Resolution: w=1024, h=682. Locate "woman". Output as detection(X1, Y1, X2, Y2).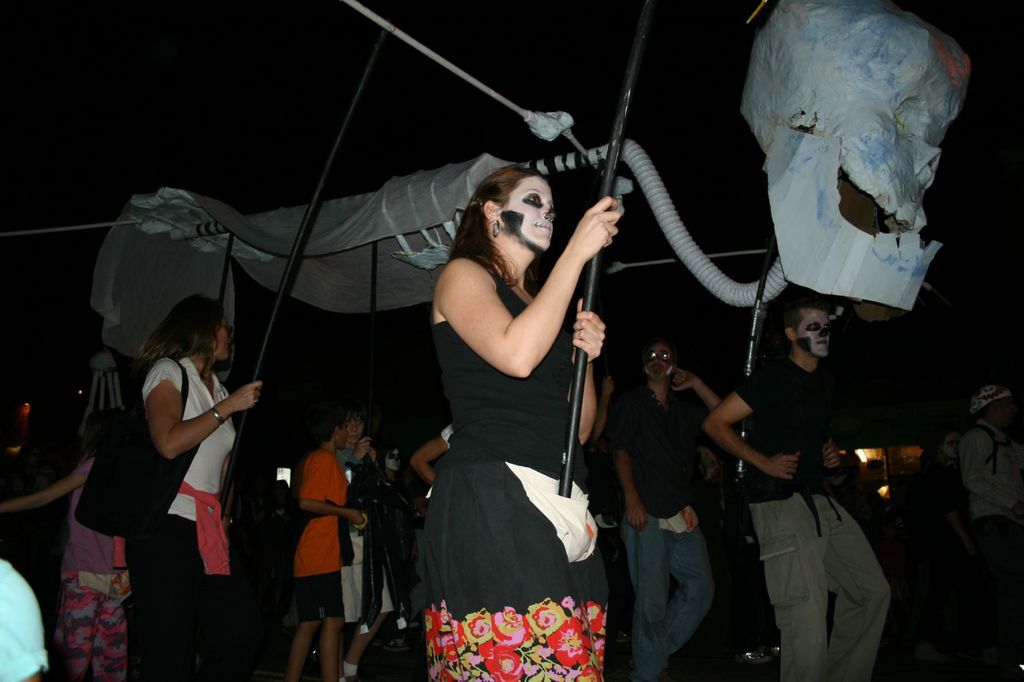
detection(125, 292, 261, 679).
